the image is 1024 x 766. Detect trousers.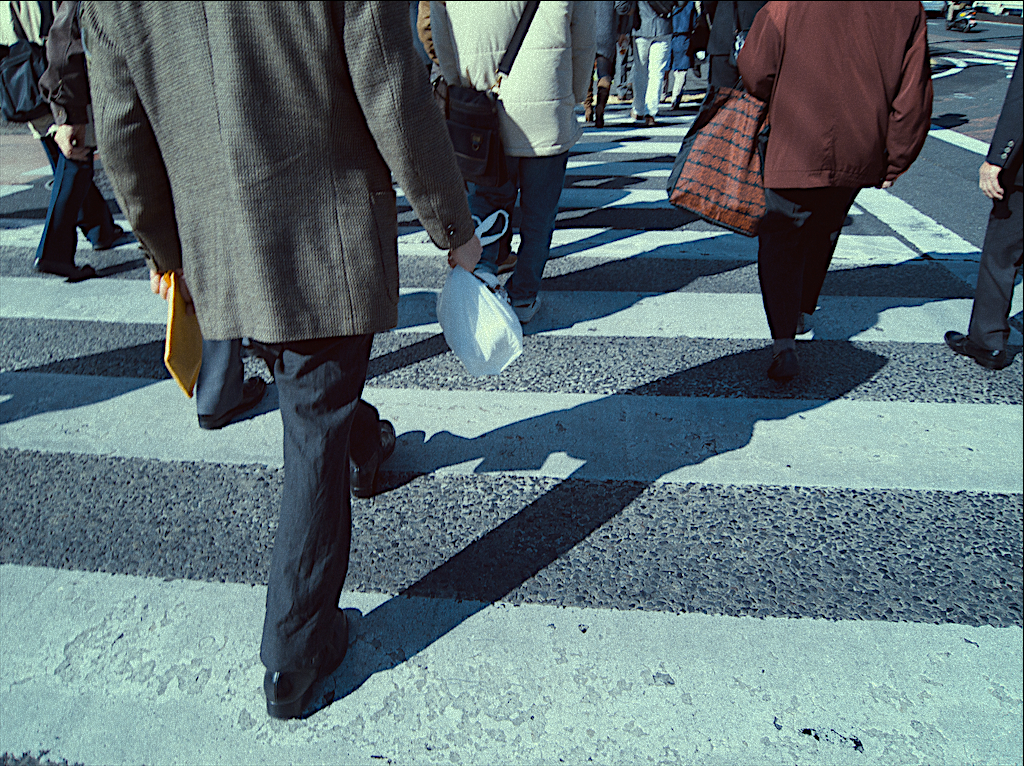
Detection: <bbox>966, 148, 1023, 348</bbox>.
